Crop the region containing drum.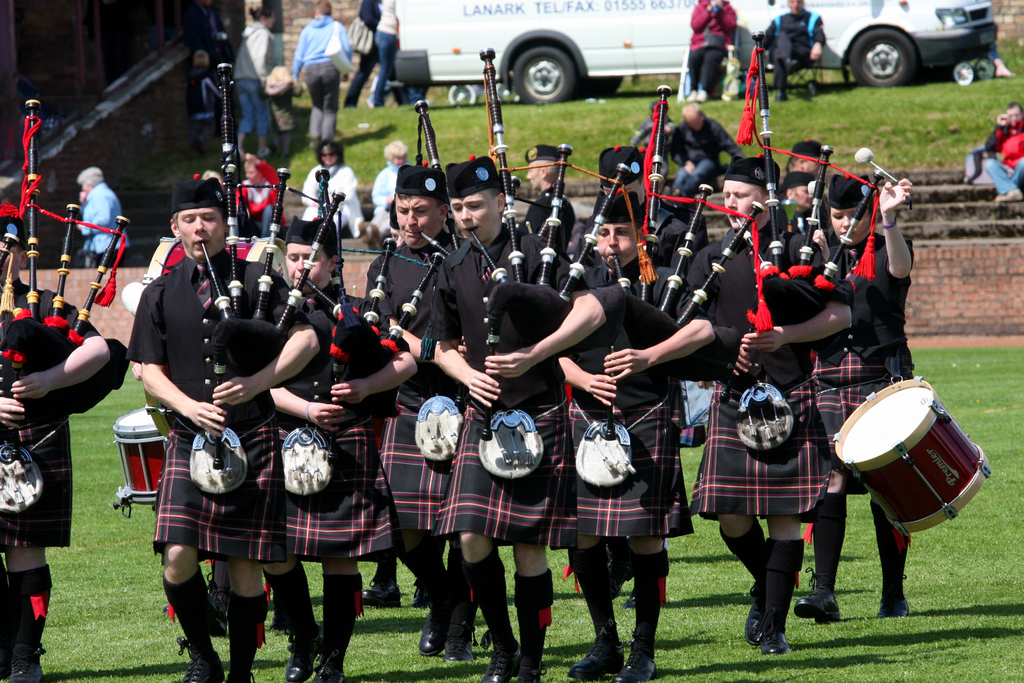
Crop region: select_region(112, 239, 293, 304).
